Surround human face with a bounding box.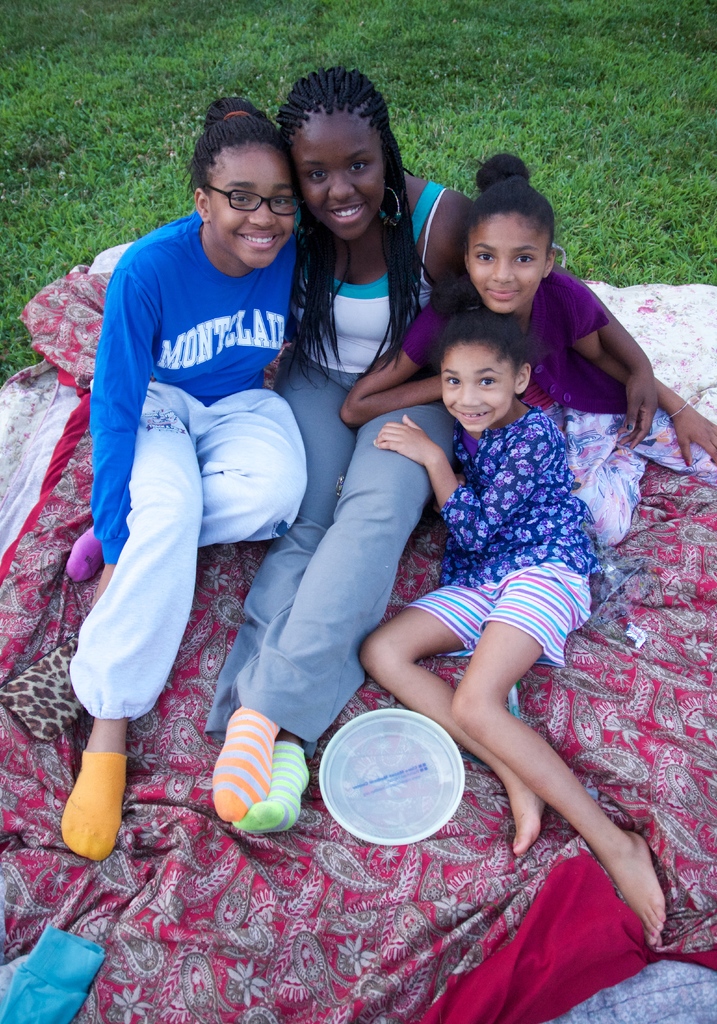
x1=296, y1=109, x2=391, y2=237.
